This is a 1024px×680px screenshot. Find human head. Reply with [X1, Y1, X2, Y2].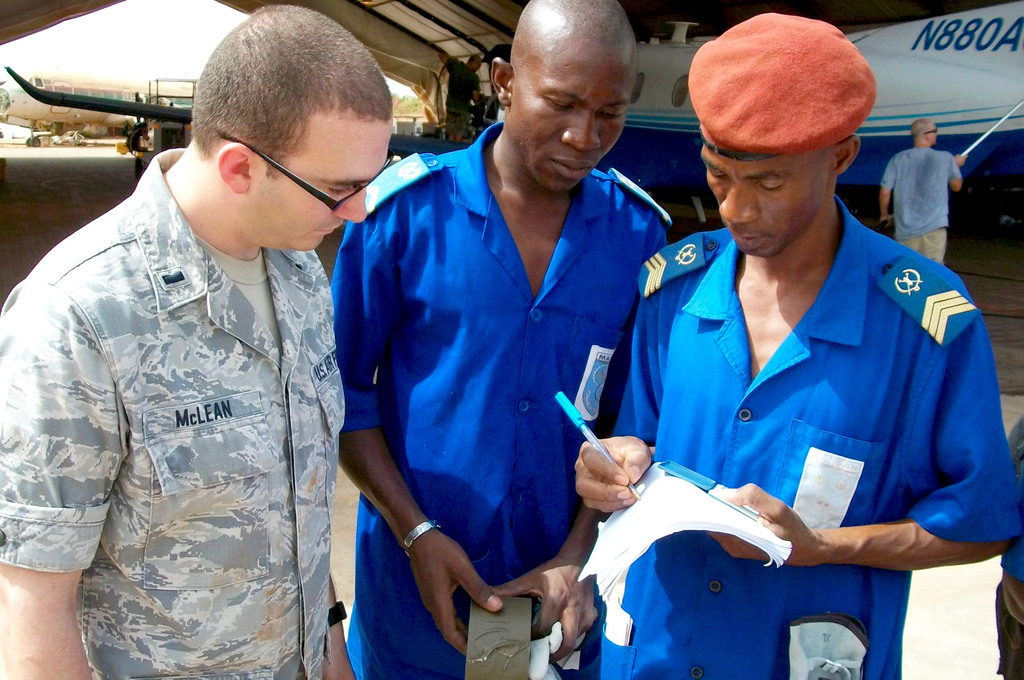
[488, 0, 642, 198].
